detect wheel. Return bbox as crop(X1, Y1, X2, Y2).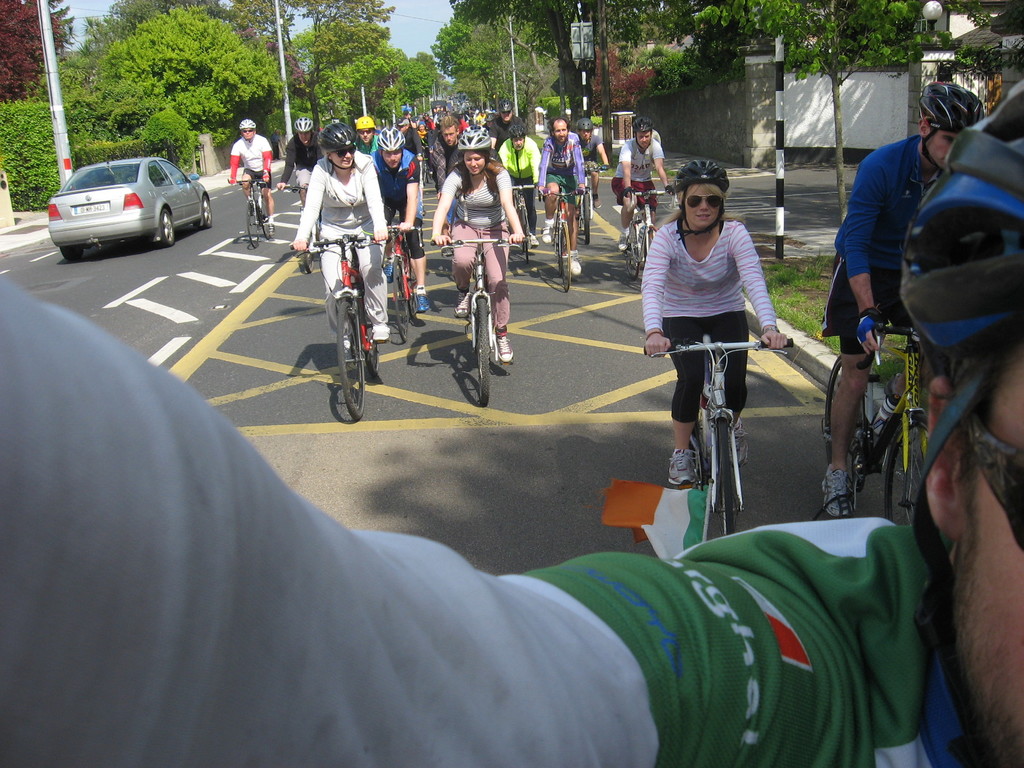
crop(340, 300, 362, 426).
